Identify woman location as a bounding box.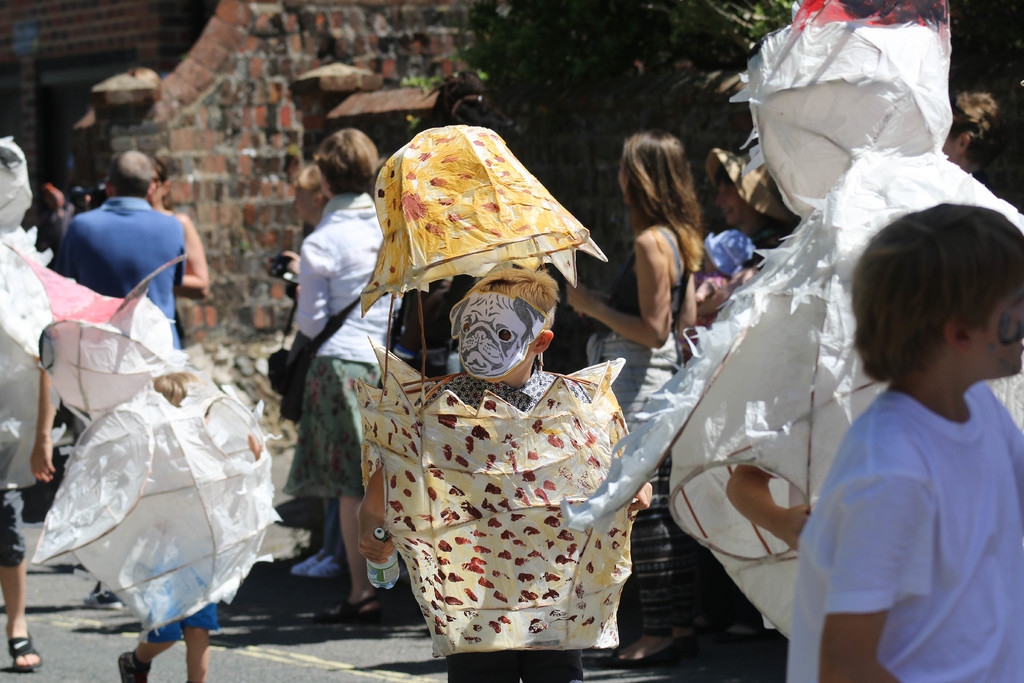
[564, 132, 699, 433].
